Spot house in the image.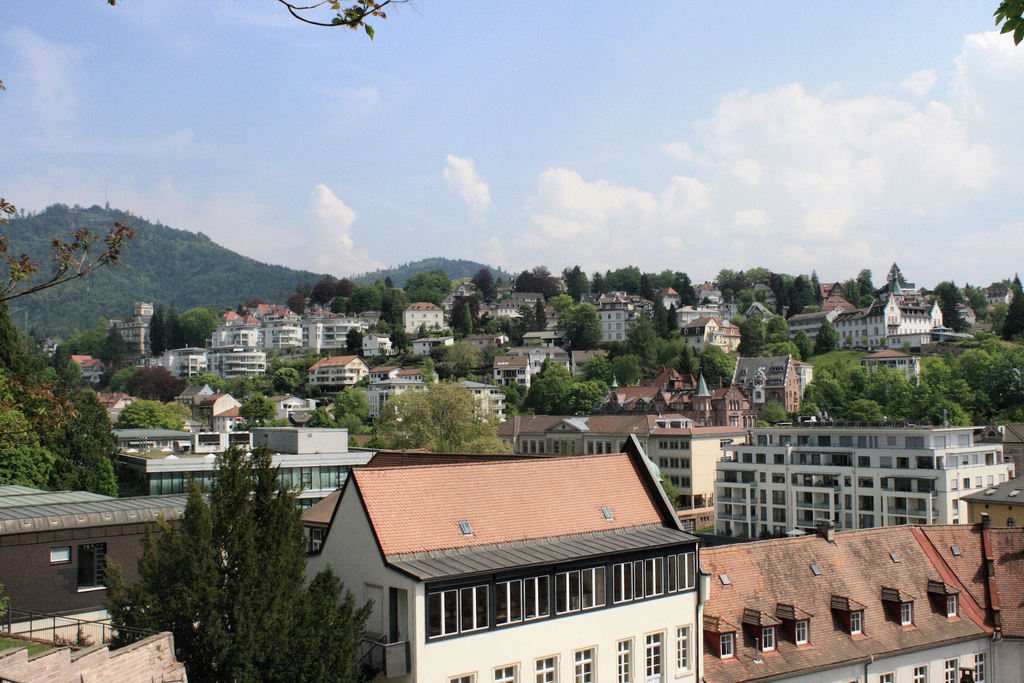
house found at left=697, top=460, right=1023, bottom=682.
